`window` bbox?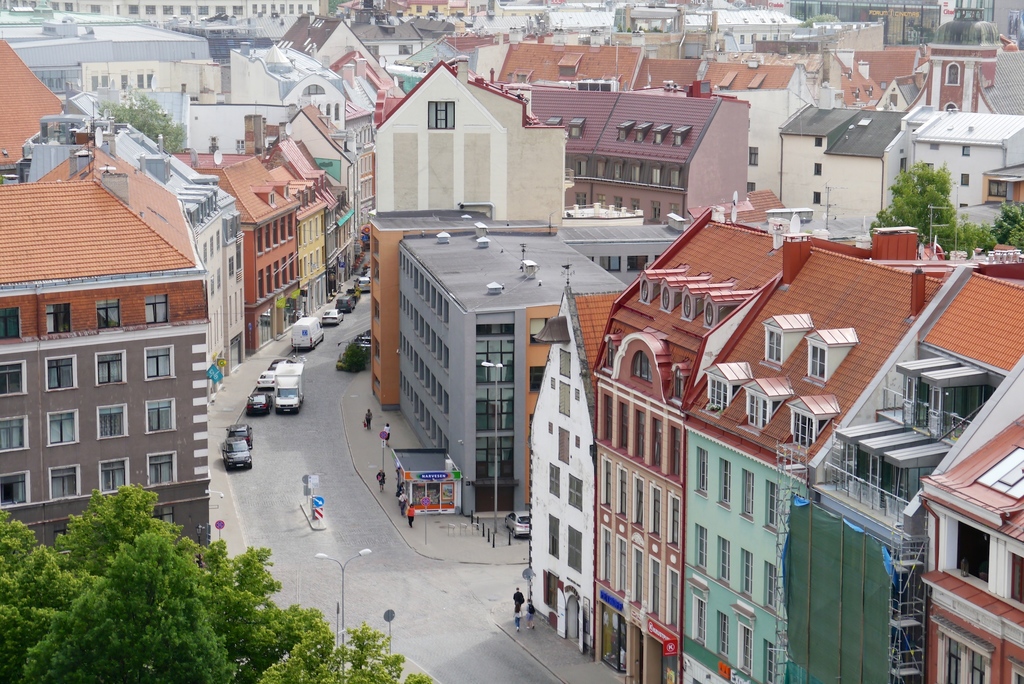
[817,163,824,179]
